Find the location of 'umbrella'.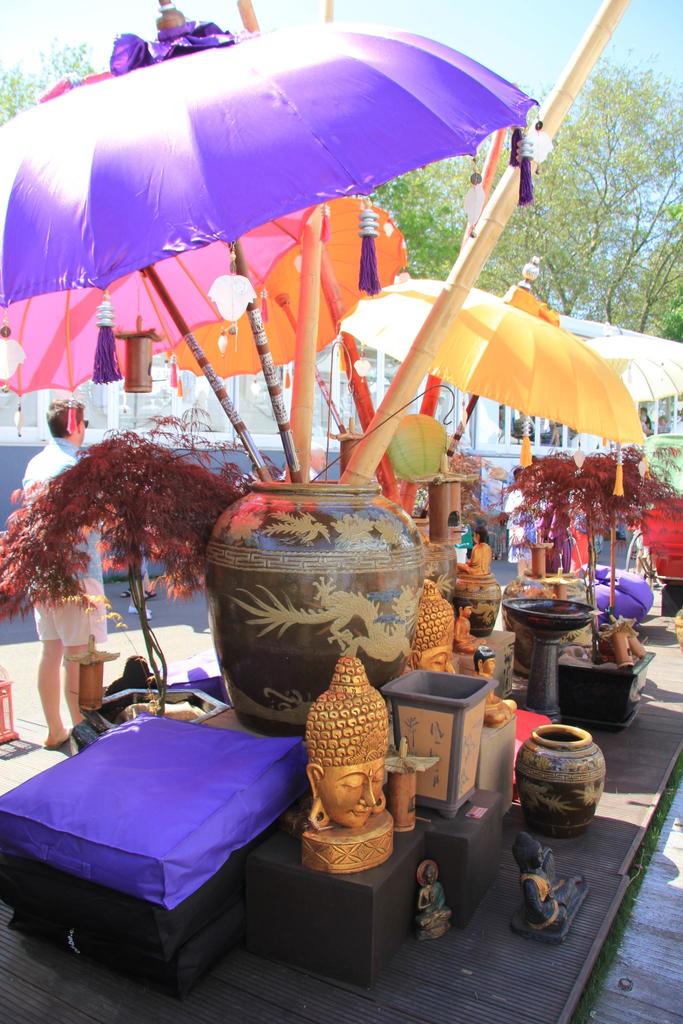
Location: <box>0,71,333,484</box>.
